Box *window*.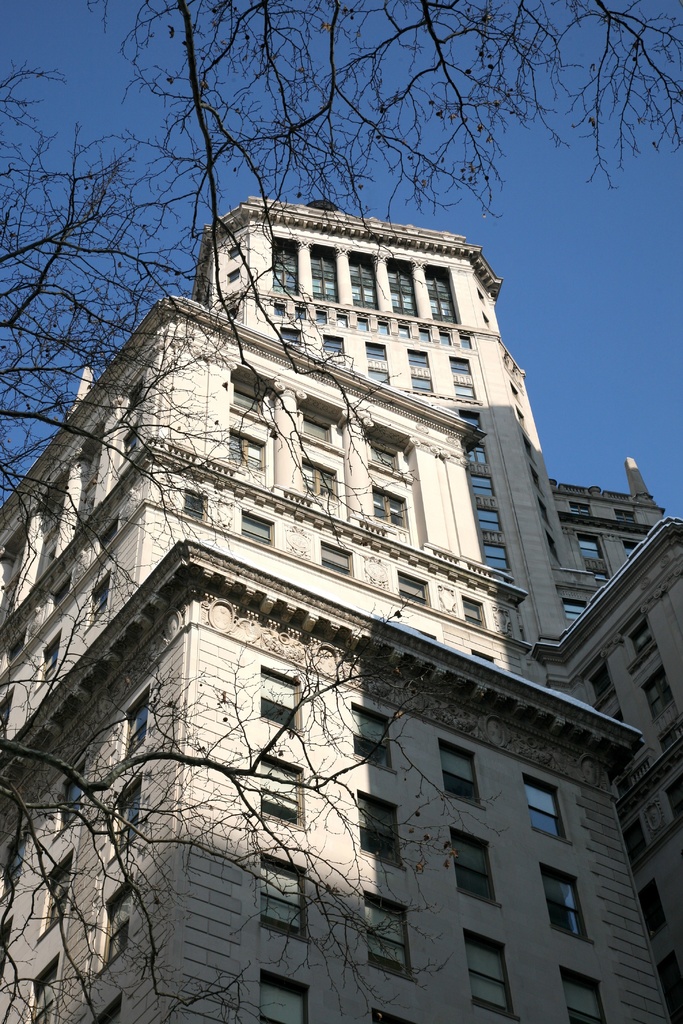
(x1=84, y1=581, x2=107, y2=607).
